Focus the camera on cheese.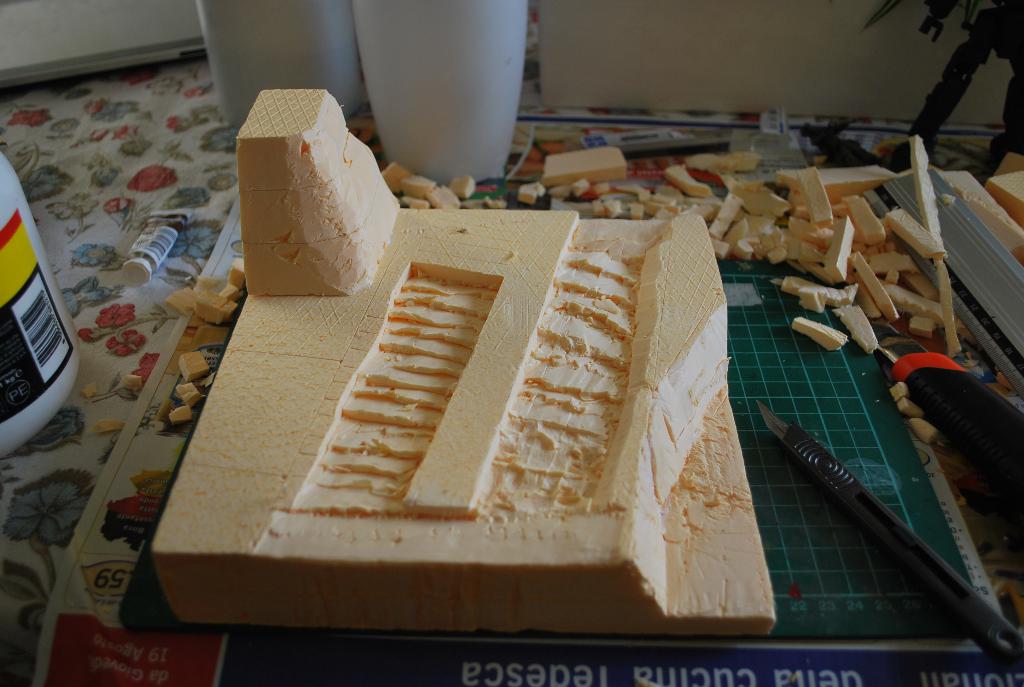
Focus region: [left=578, top=145, right=961, bottom=440].
